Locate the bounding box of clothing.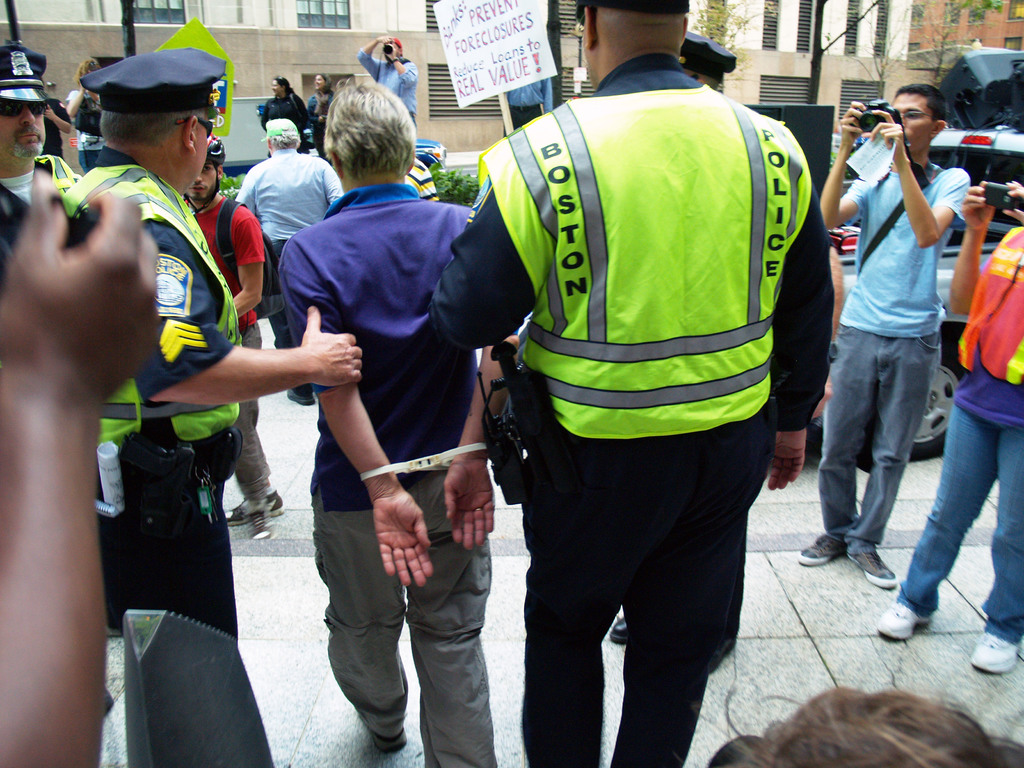
Bounding box: (left=235, top=150, right=341, bottom=392).
